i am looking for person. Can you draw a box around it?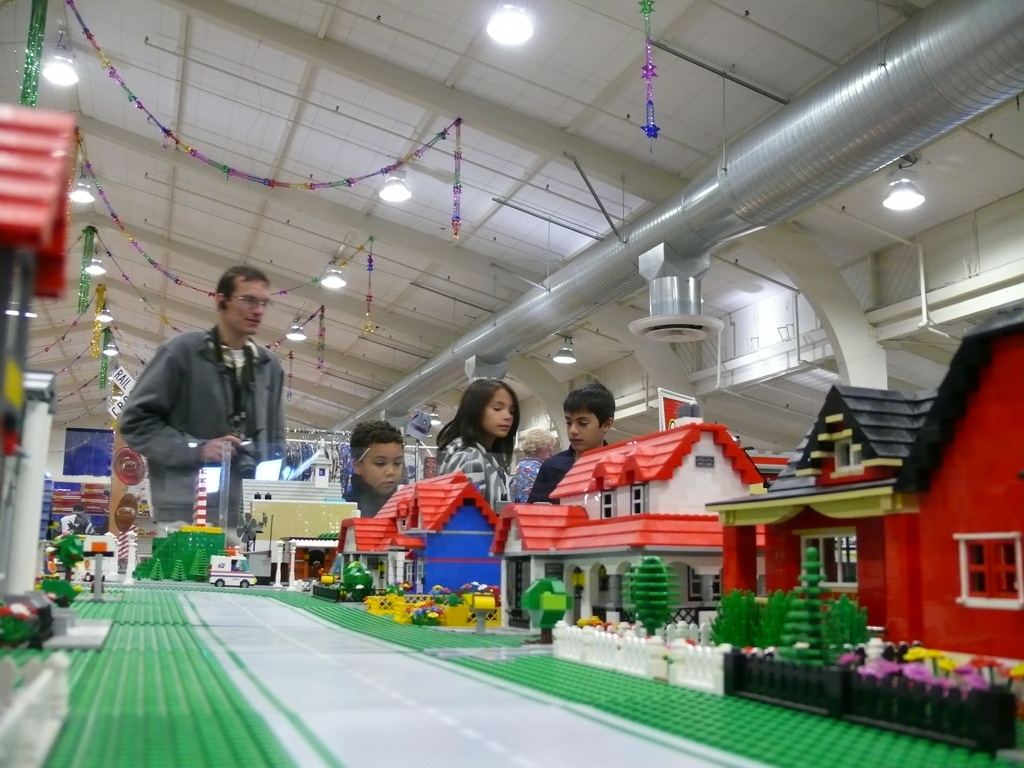
Sure, the bounding box is box(433, 372, 527, 507).
